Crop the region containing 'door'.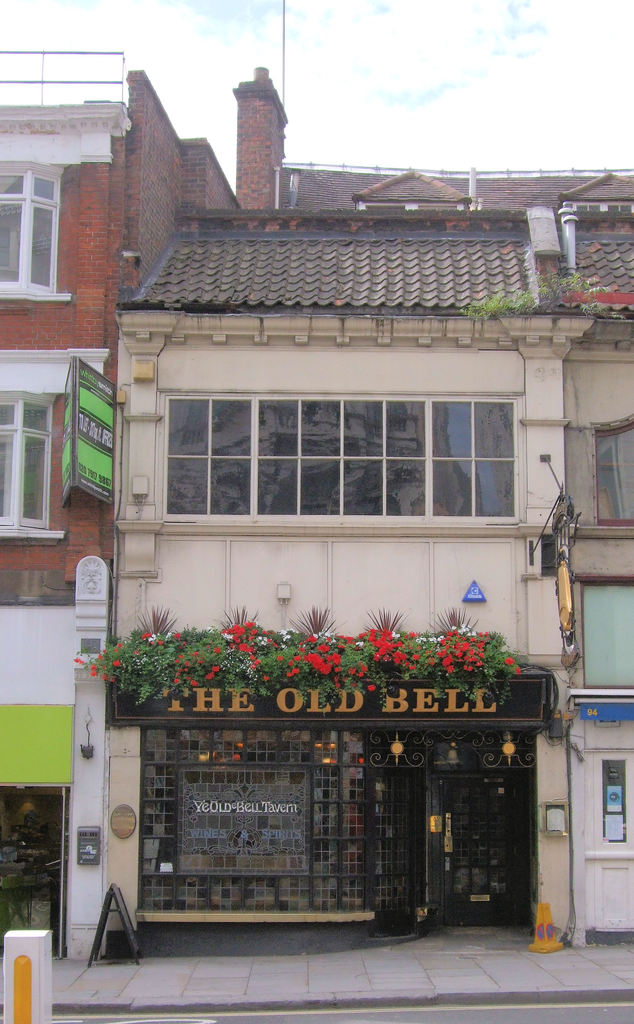
Crop region: {"left": 583, "top": 750, "right": 633, "bottom": 937}.
